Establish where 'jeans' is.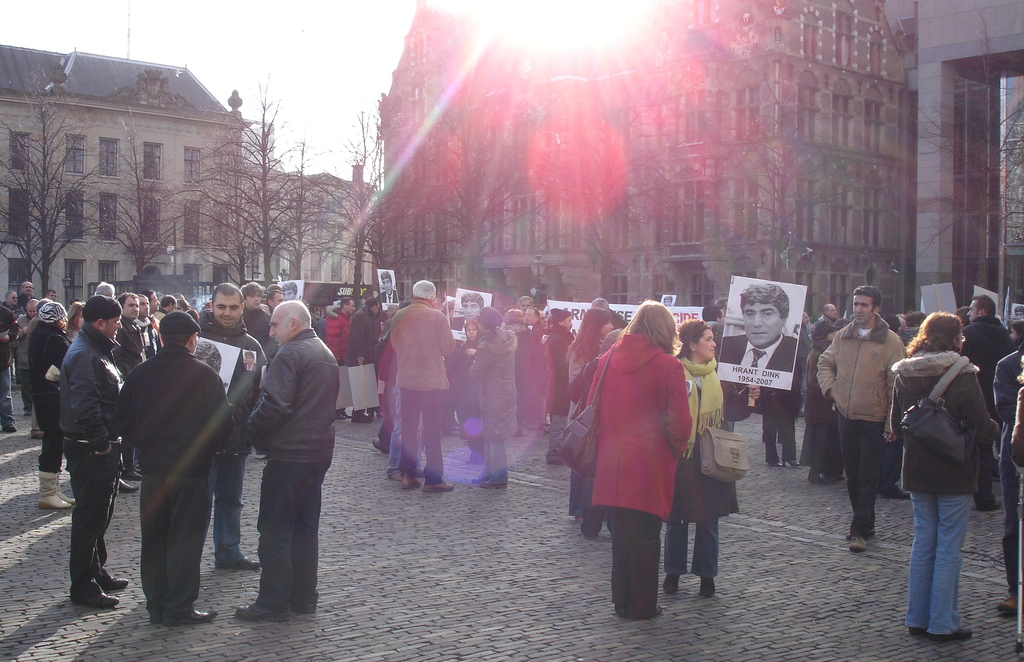
Established at <bbox>406, 392, 455, 483</bbox>.
